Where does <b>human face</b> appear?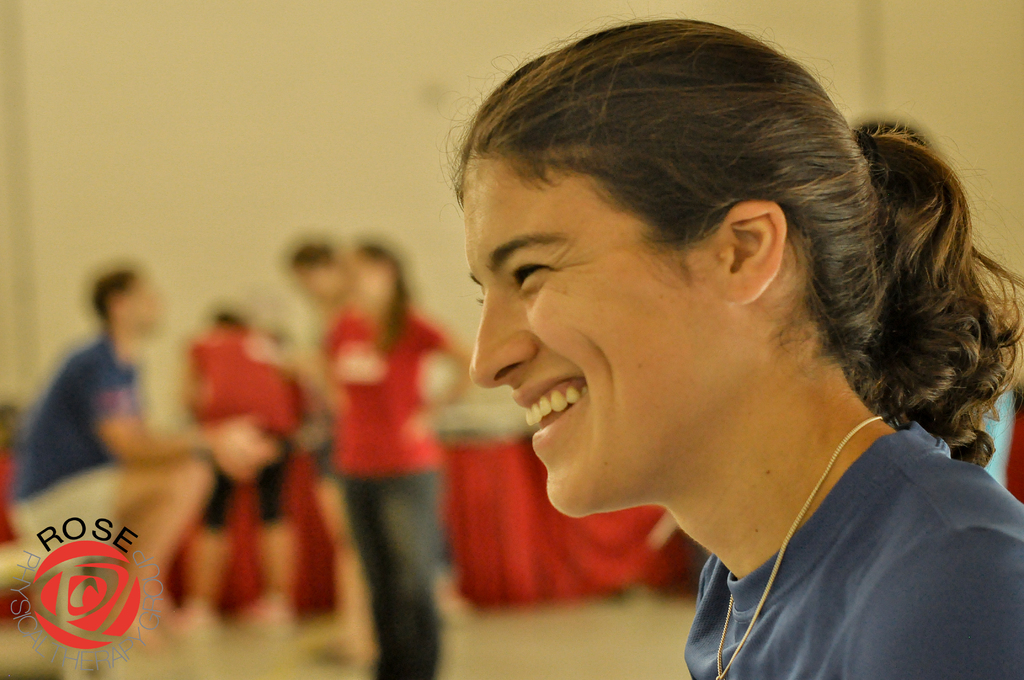
Appears at 460/148/724/517.
